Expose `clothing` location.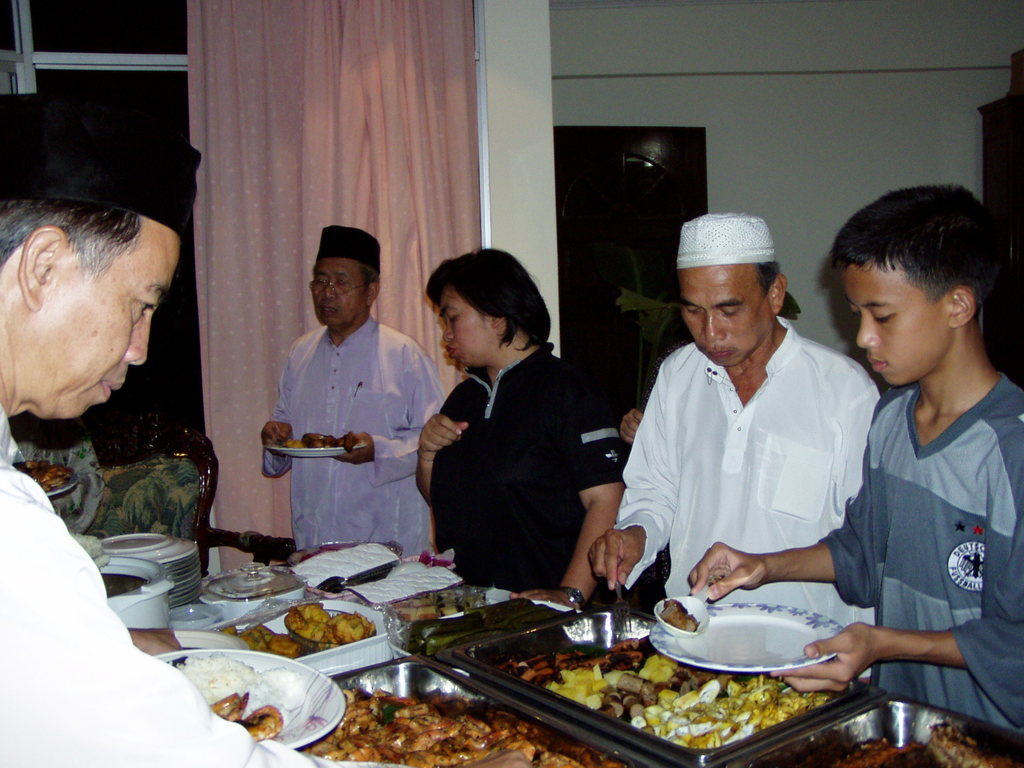
Exposed at 0,465,375,767.
